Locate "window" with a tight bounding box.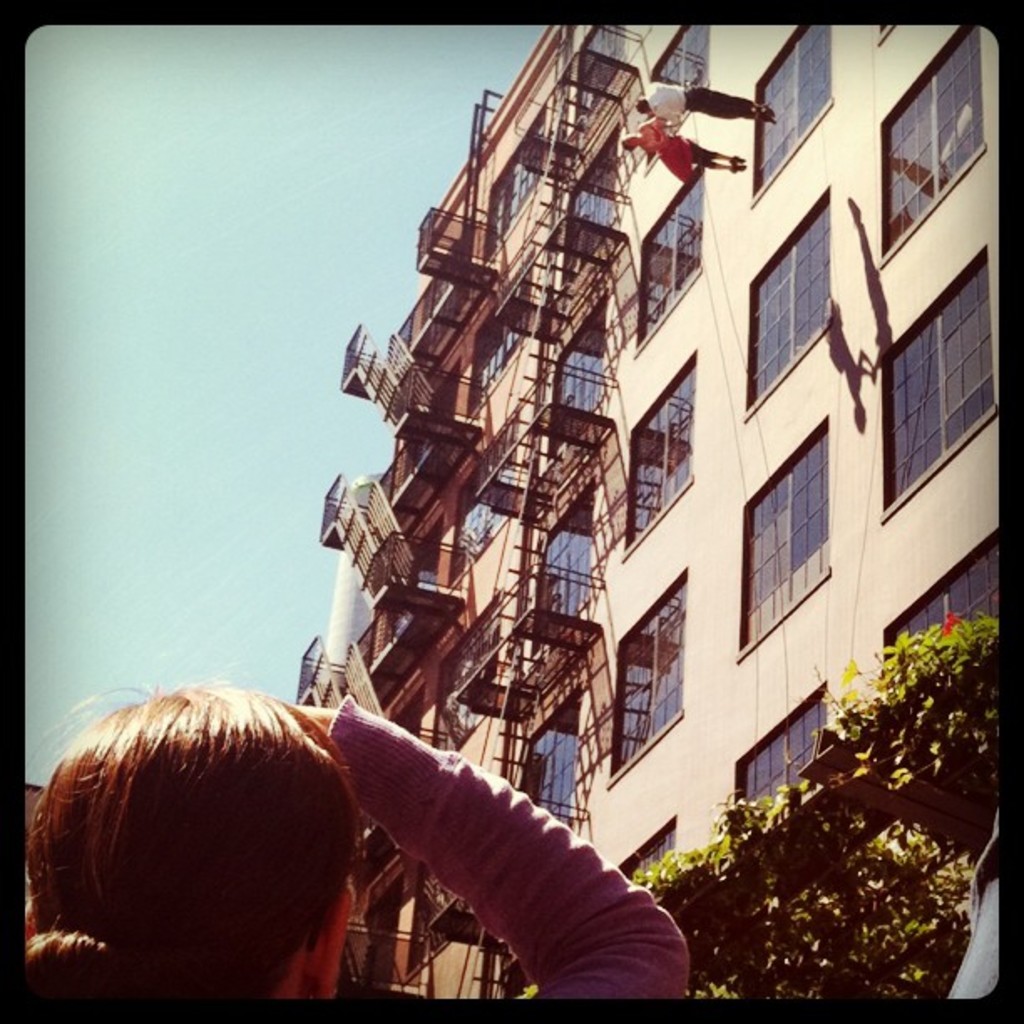
(x1=883, y1=532, x2=997, y2=664).
